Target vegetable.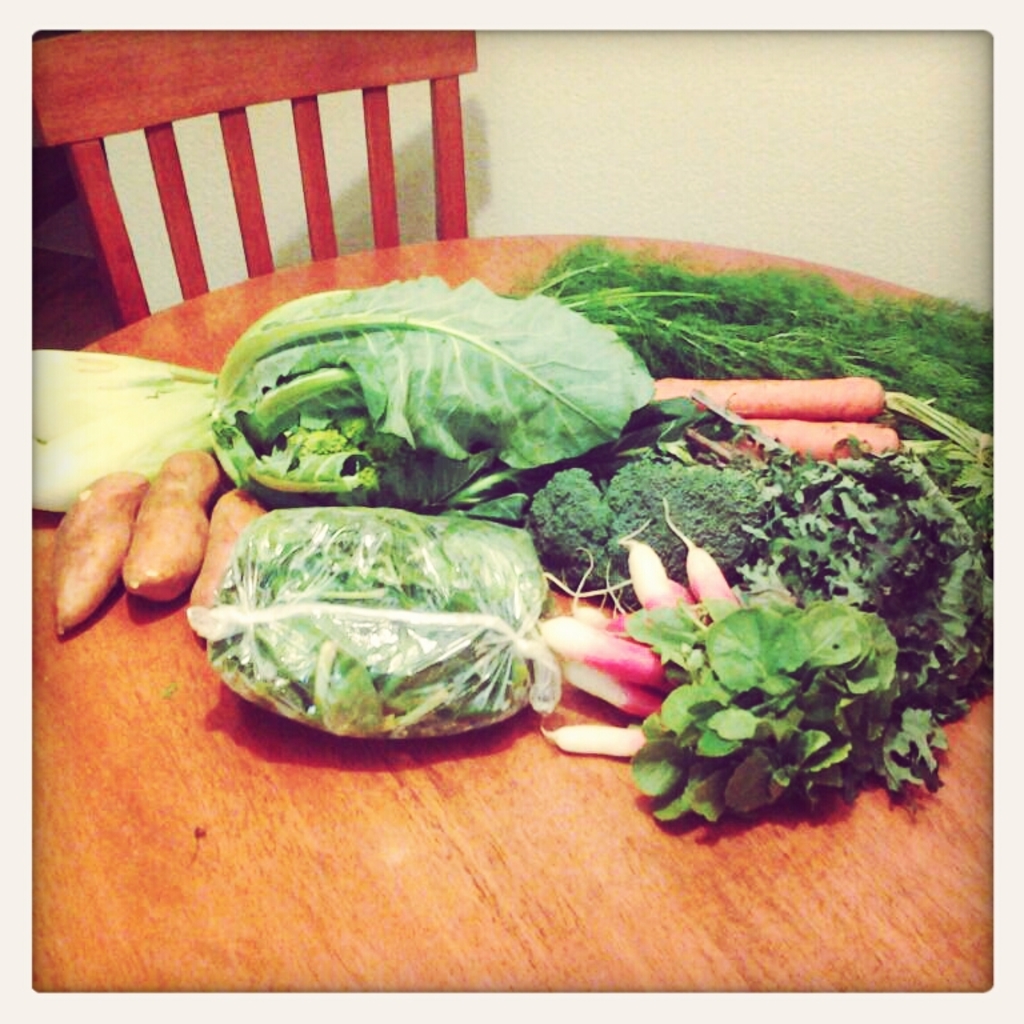
Target region: 649:379:995:452.
